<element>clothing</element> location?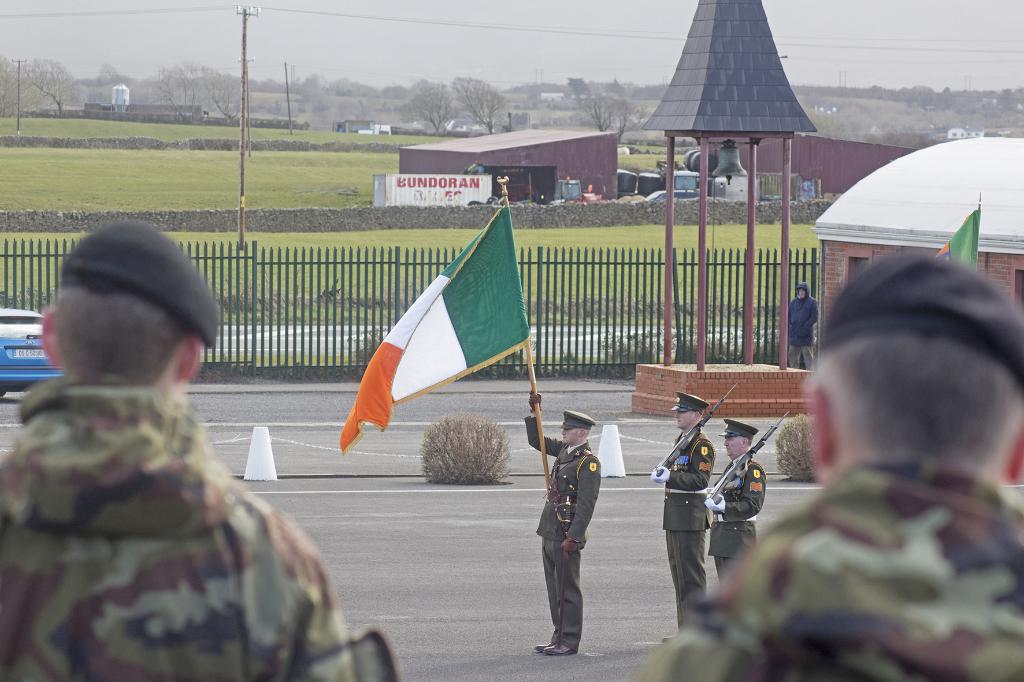
518:410:600:649
